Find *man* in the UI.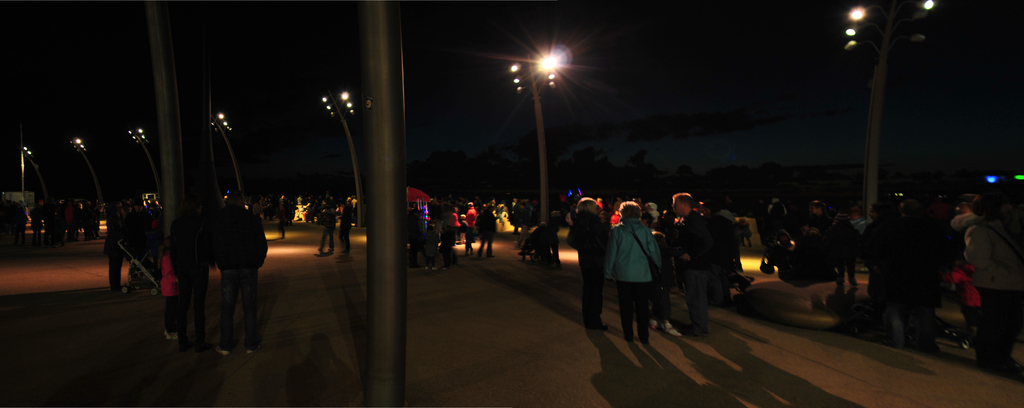
UI element at <region>212, 189, 268, 357</region>.
